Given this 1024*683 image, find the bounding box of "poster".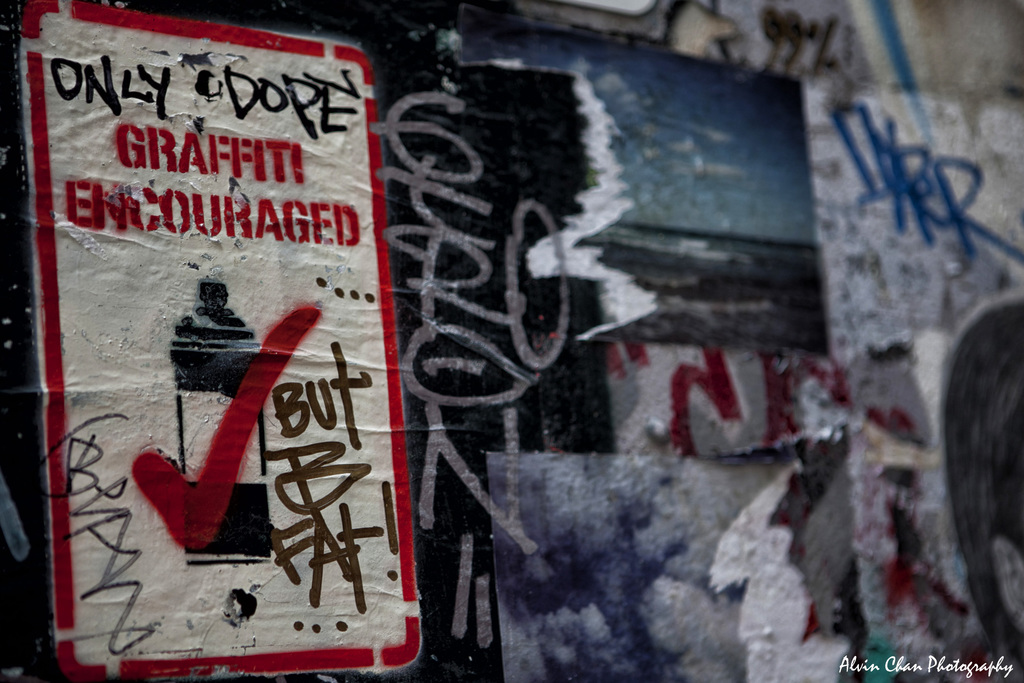
17,4,425,680.
